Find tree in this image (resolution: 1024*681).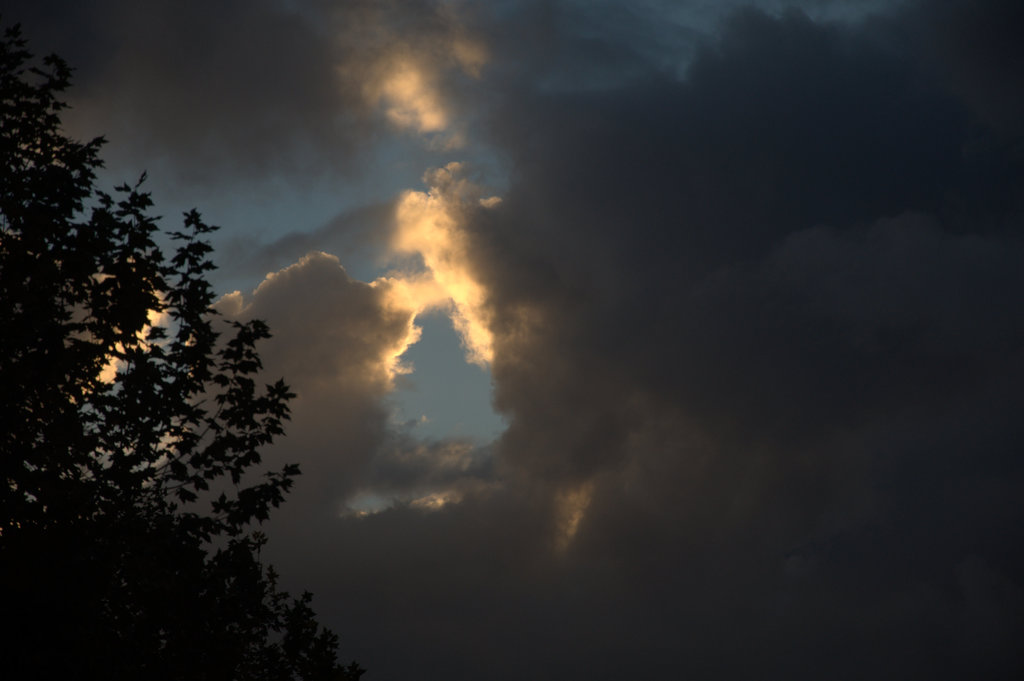
23/91/296/627.
